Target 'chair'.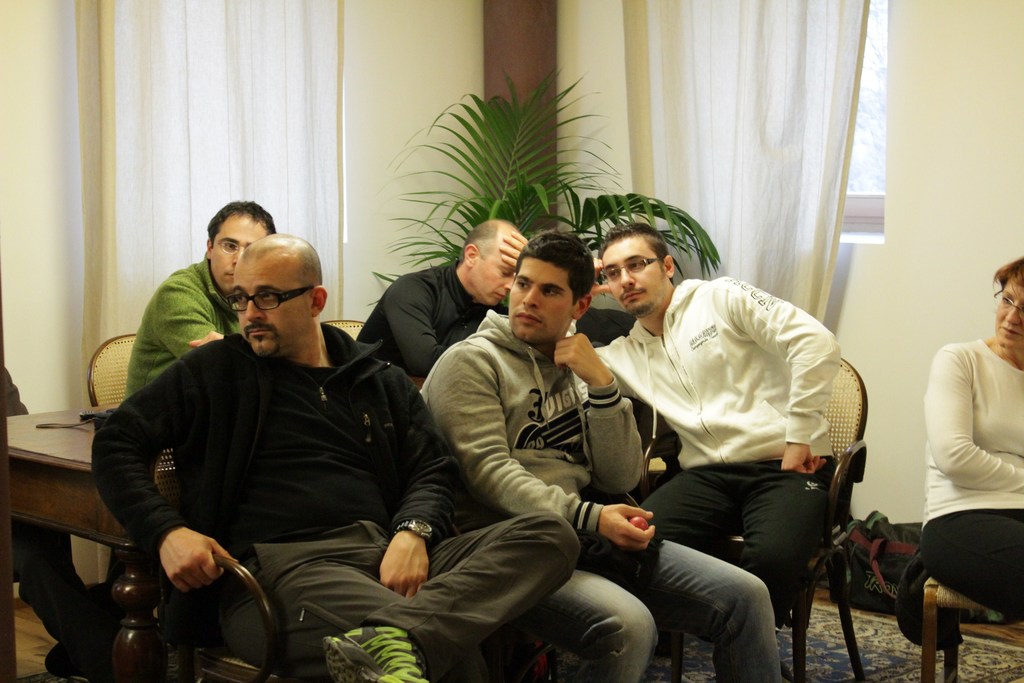
Target region: 132,443,287,682.
